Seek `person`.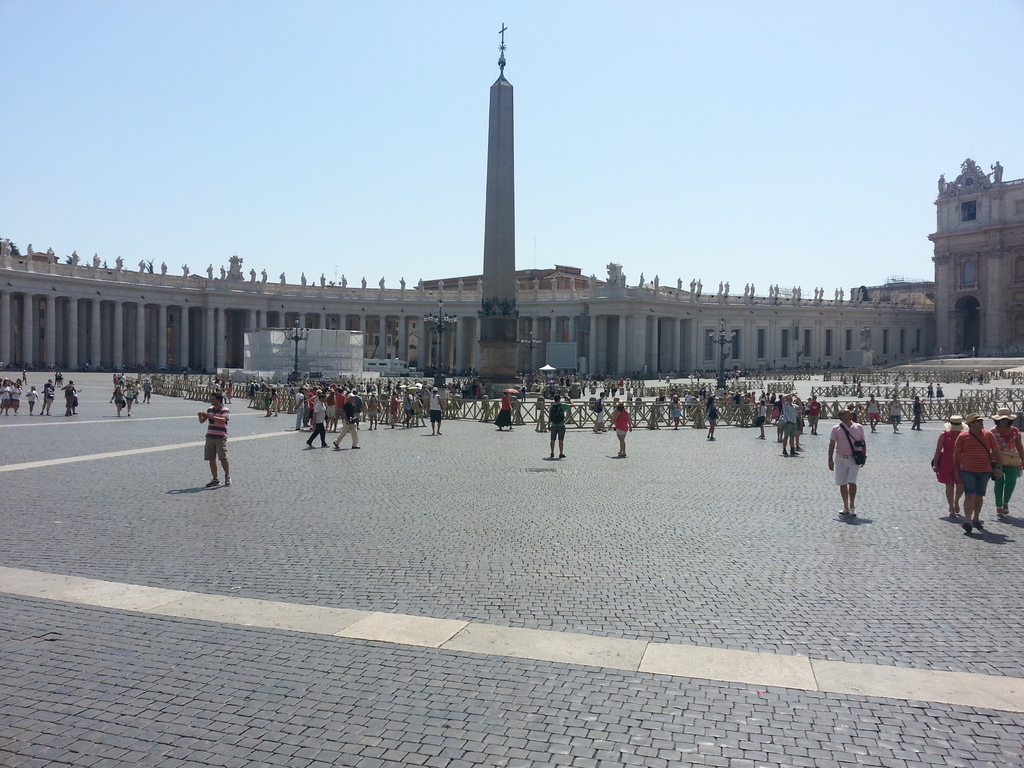
bbox(774, 280, 781, 301).
